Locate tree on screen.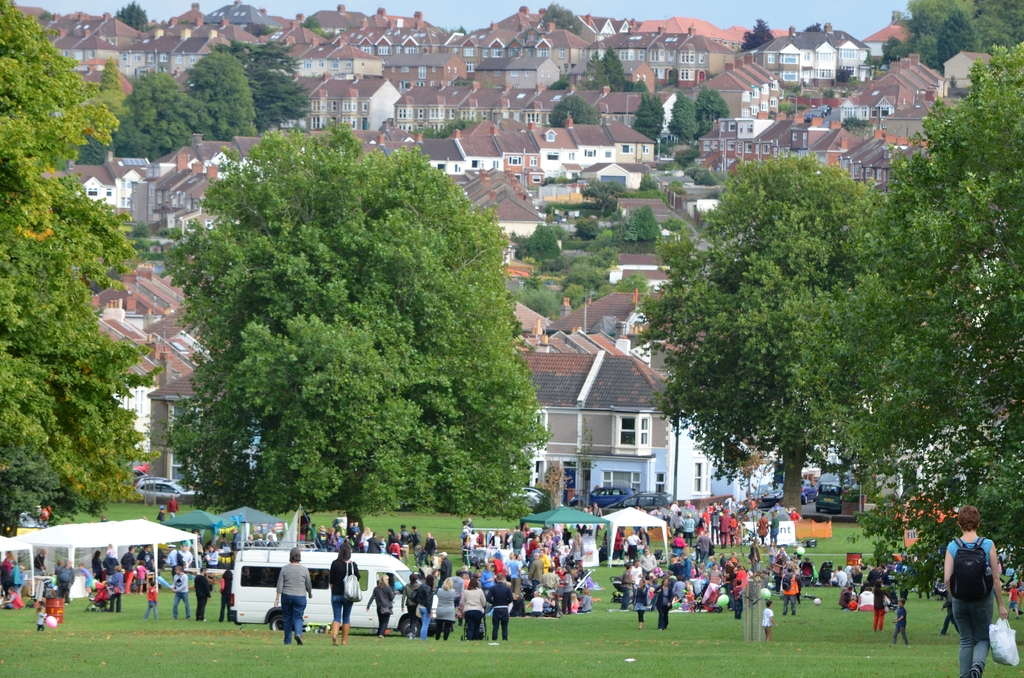
On screen at [585, 45, 648, 93].
